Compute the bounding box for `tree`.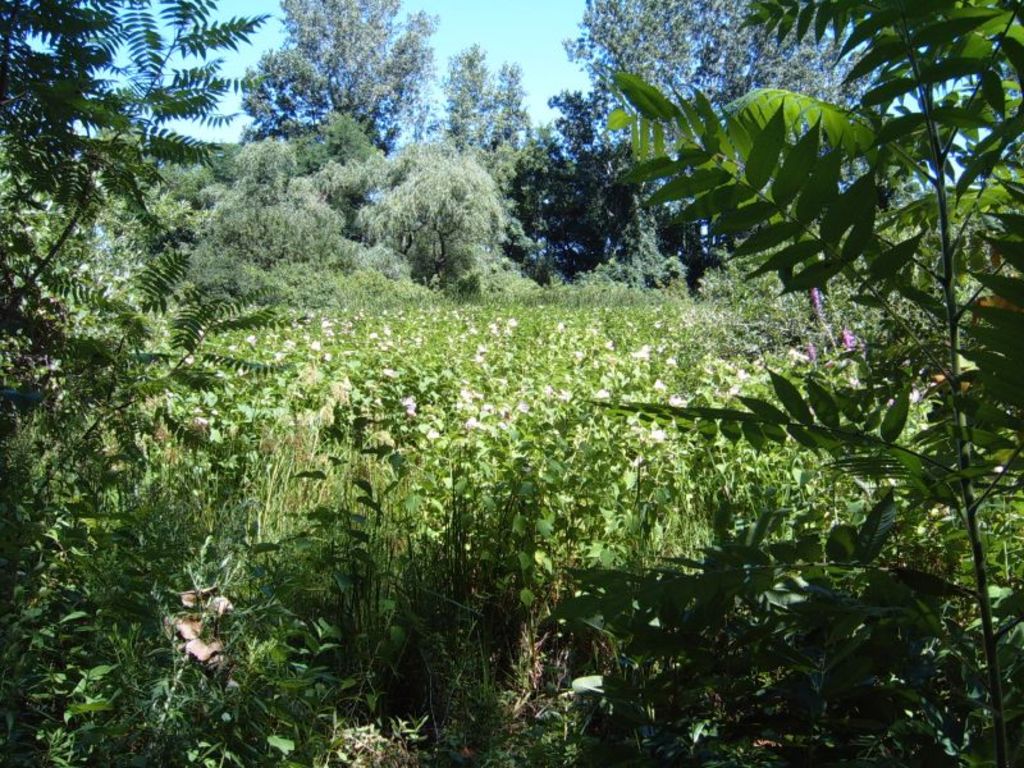
detection(494, 70, 531, 150).
